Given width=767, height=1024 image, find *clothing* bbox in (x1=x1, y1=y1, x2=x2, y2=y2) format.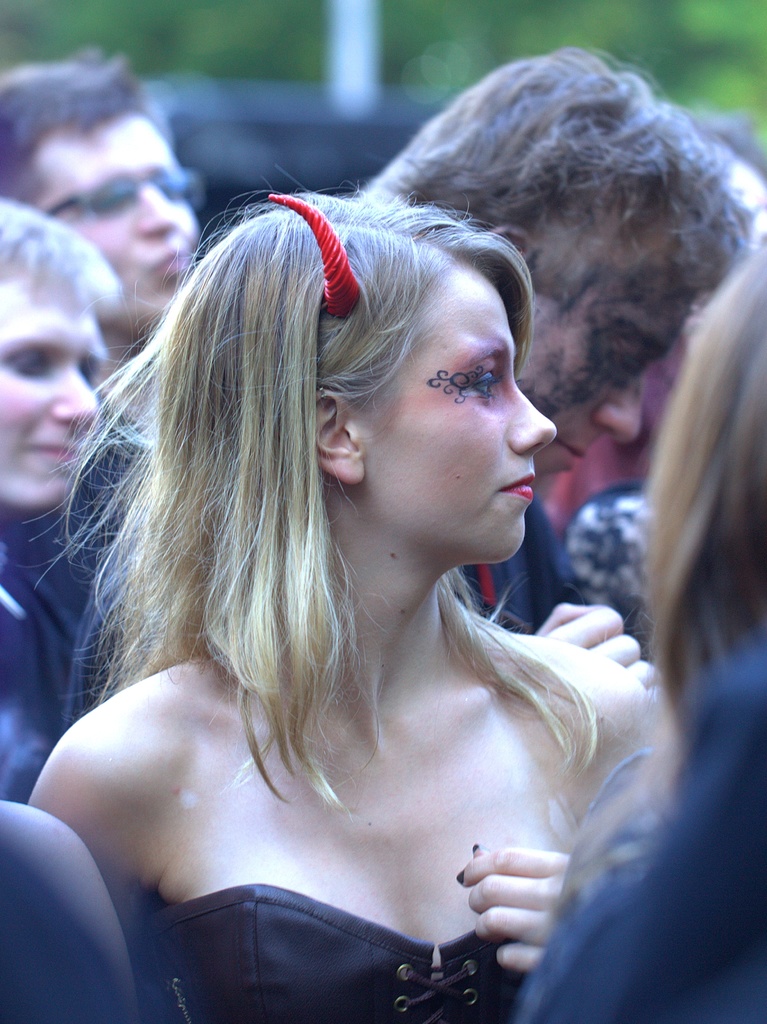
(x1=517, y1=655, x2=766, y2=1022).
